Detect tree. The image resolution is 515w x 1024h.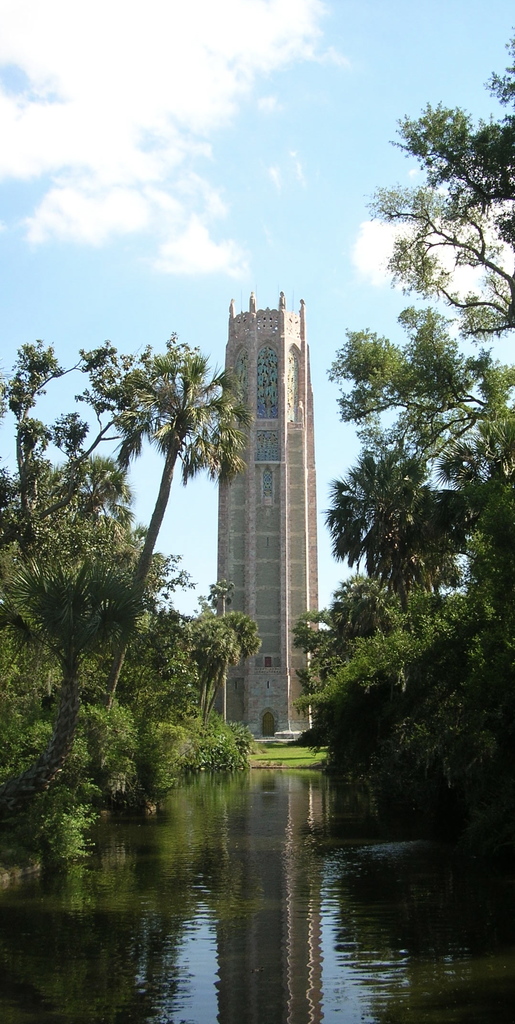
x1=0 y1=328 x2=249 y2=712.
